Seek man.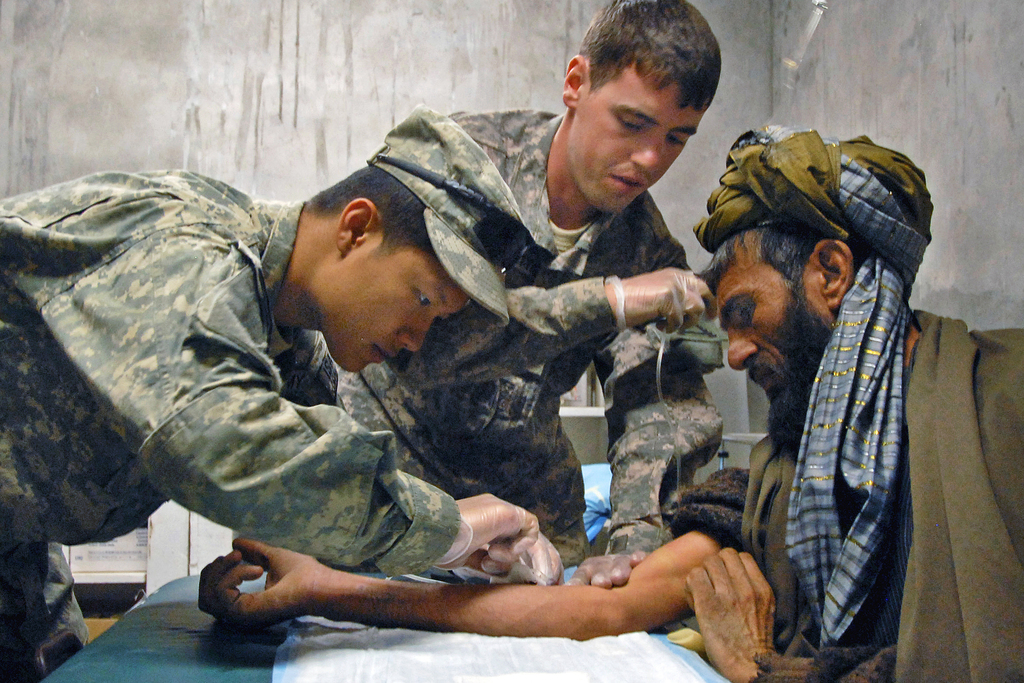
pyautogui.locateOnScreen(200, 128, 1023, 682).
